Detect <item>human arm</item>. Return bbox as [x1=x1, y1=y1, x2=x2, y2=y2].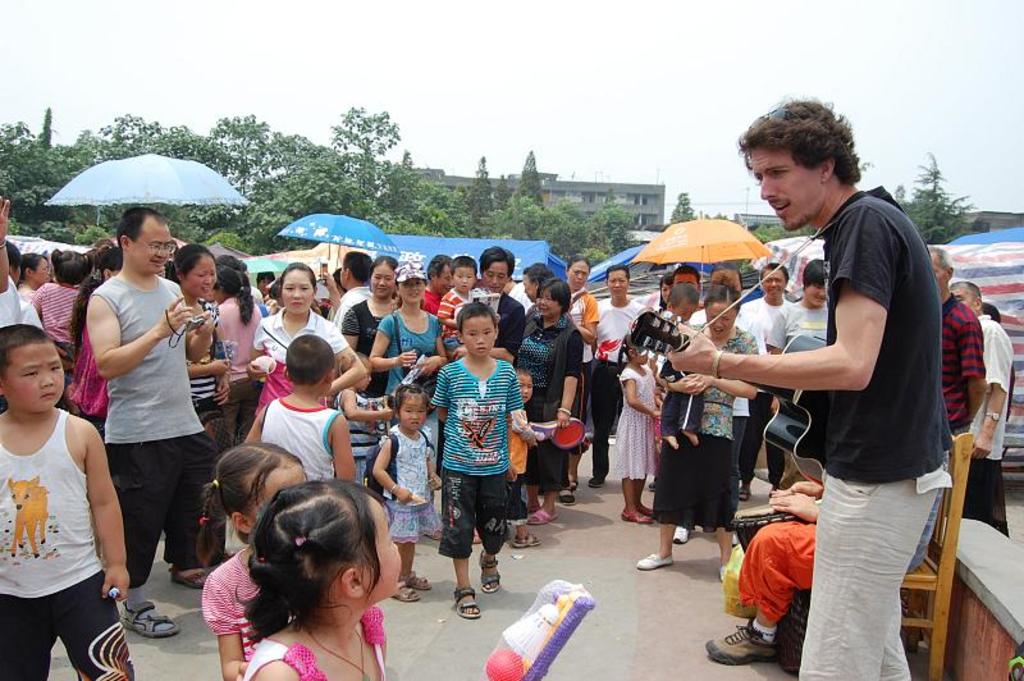
[x1=168, y1=308, x2=219, y2=366].
